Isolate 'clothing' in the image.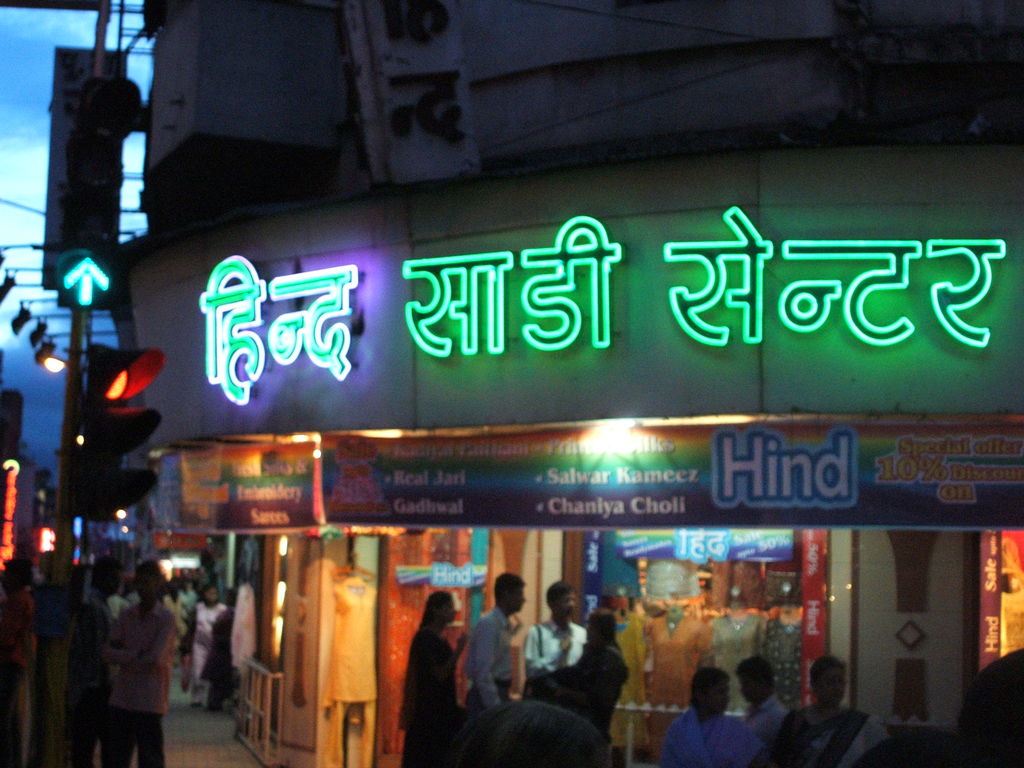
Isolated region: <bbox>776, 695, 888, 767</bbox>.
